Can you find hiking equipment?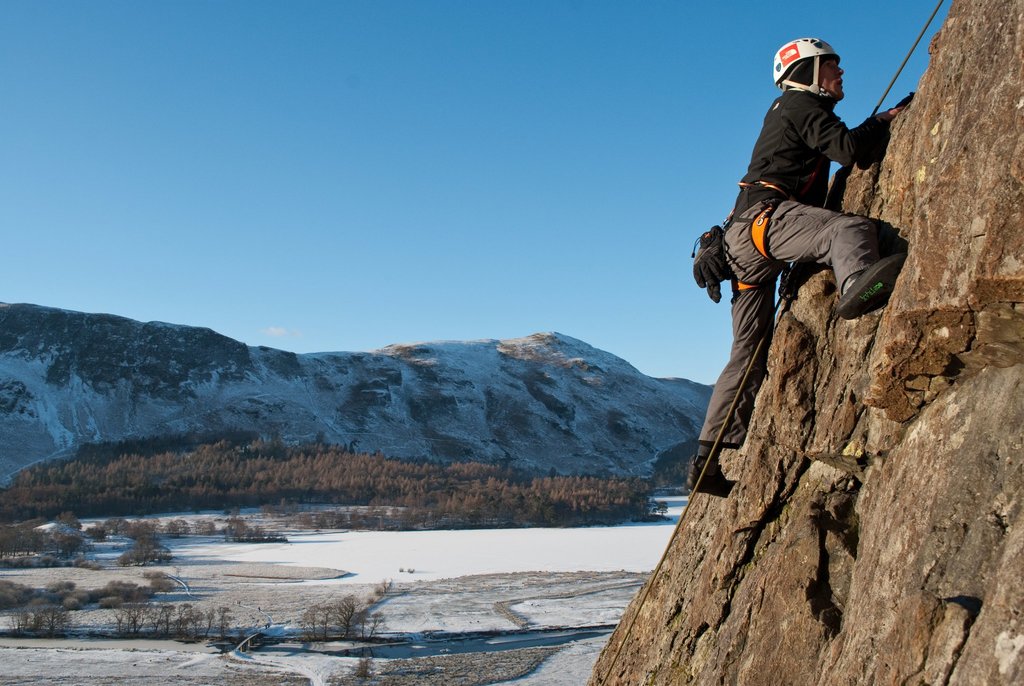
Yes, bounding box: locate(773, 36, 842, 104).
